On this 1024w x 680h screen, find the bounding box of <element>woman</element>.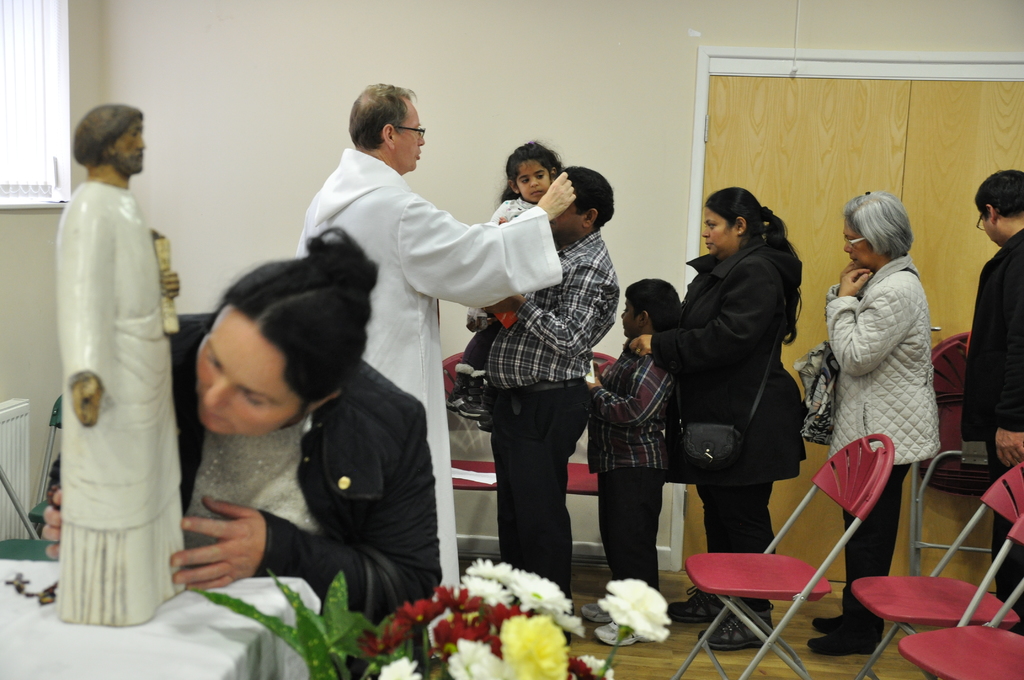
Bounding box: <box>623,191,806,640</box>.
